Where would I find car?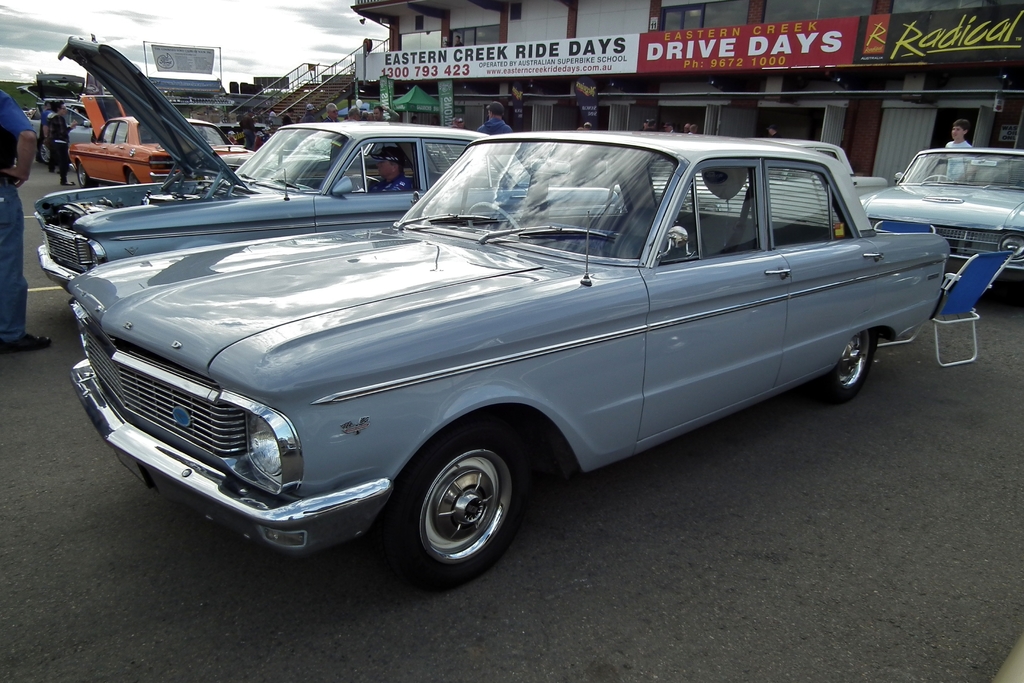
At <bbox>41, 40, 622, 289</bbox>.
